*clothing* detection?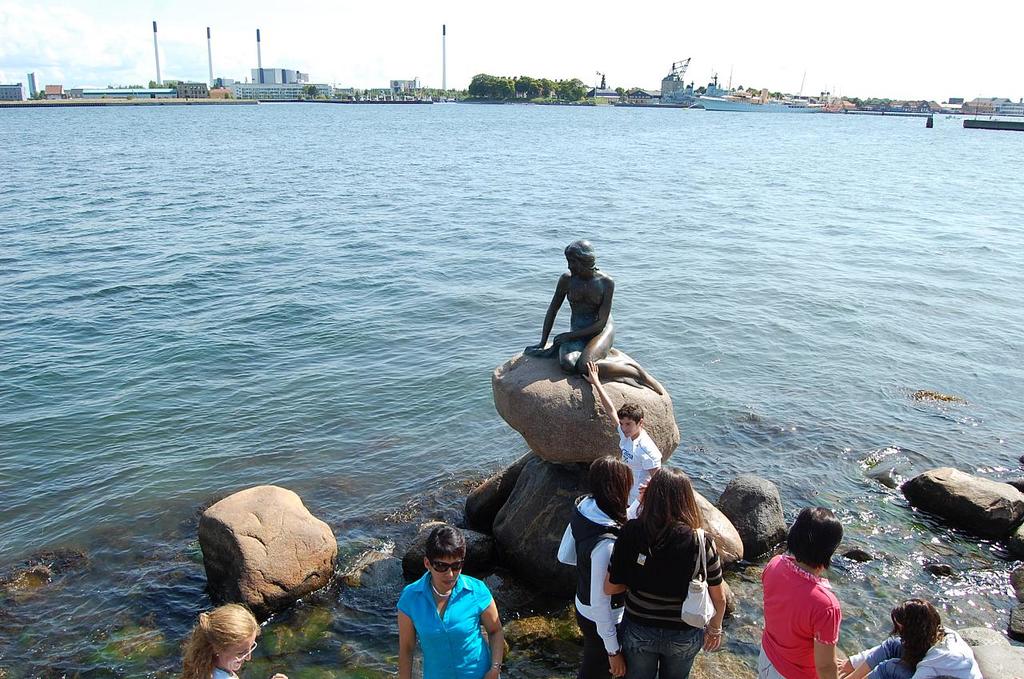
771 561 857 669
